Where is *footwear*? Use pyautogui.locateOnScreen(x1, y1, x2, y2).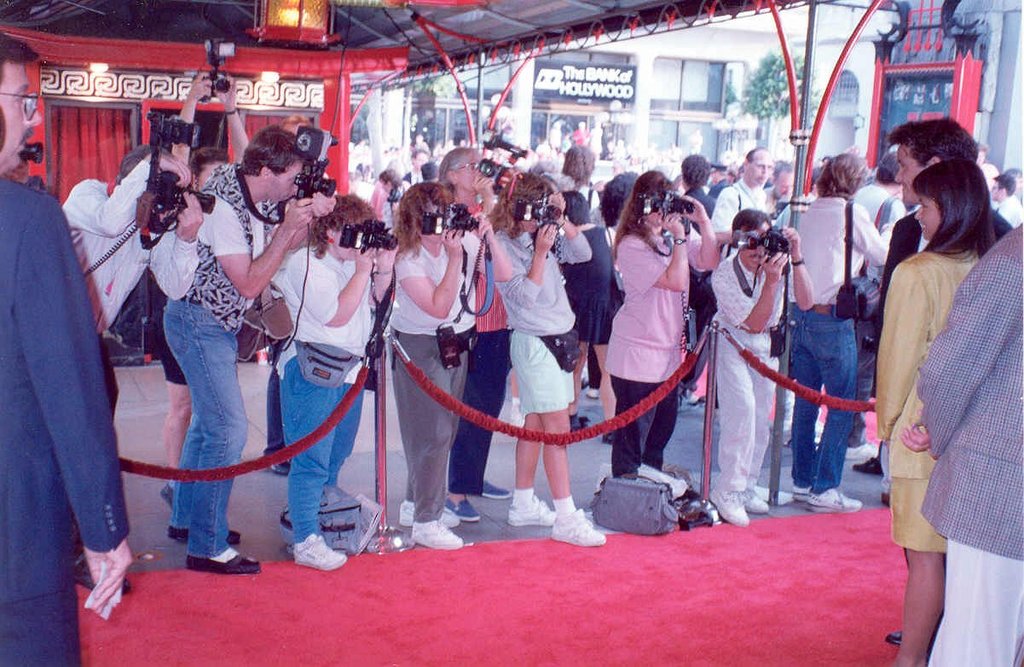
pyautogui.locateOnScreen(510, 407, 531, 428).
